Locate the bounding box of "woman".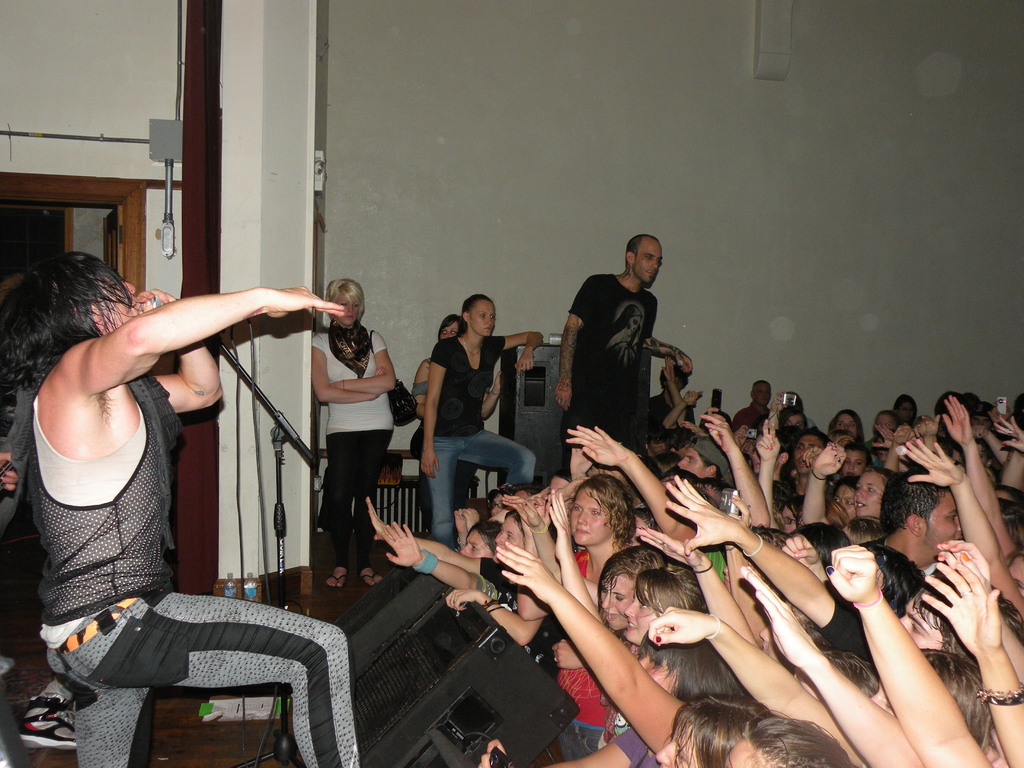
Bounding box: {"x1": 465, "y1": 484, "x2": 518, "y2": 540}.
